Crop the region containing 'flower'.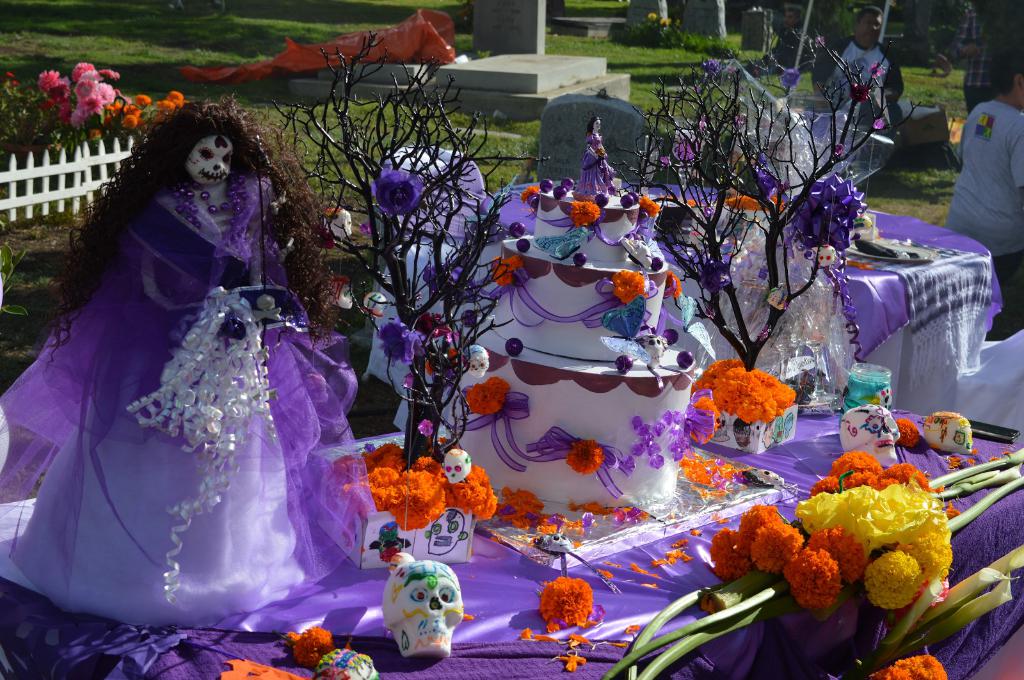
Crop region: pyautogui.locateOnScreen(290, 629, 330, 662).
